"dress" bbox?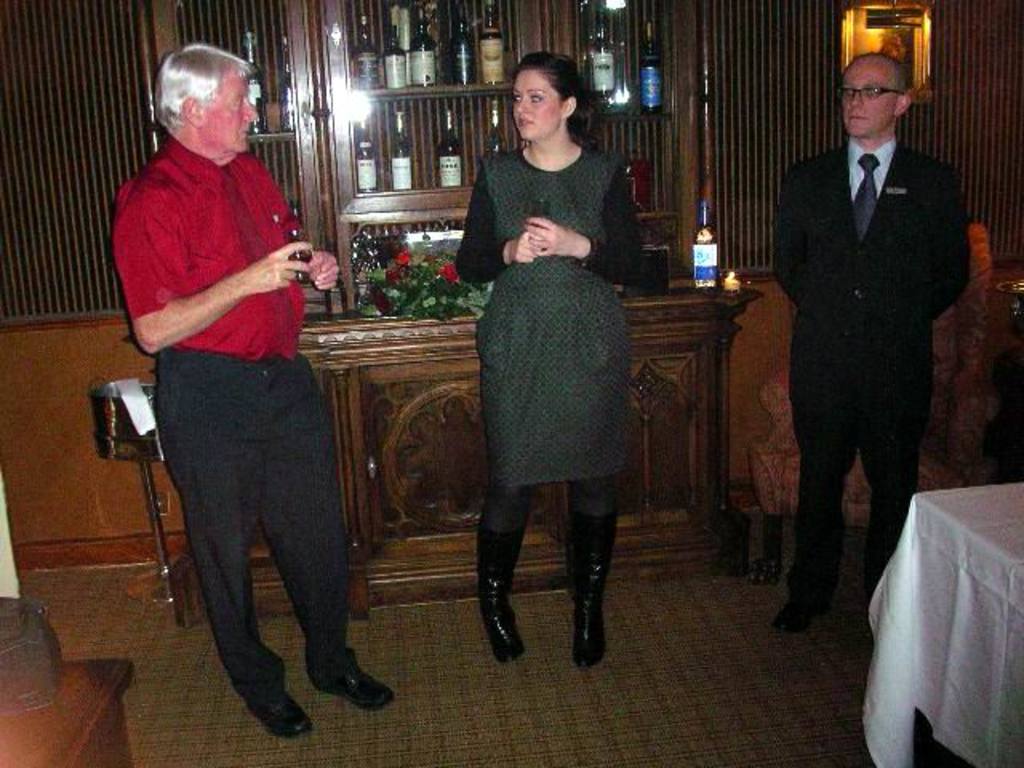
[462,166,637,550]
